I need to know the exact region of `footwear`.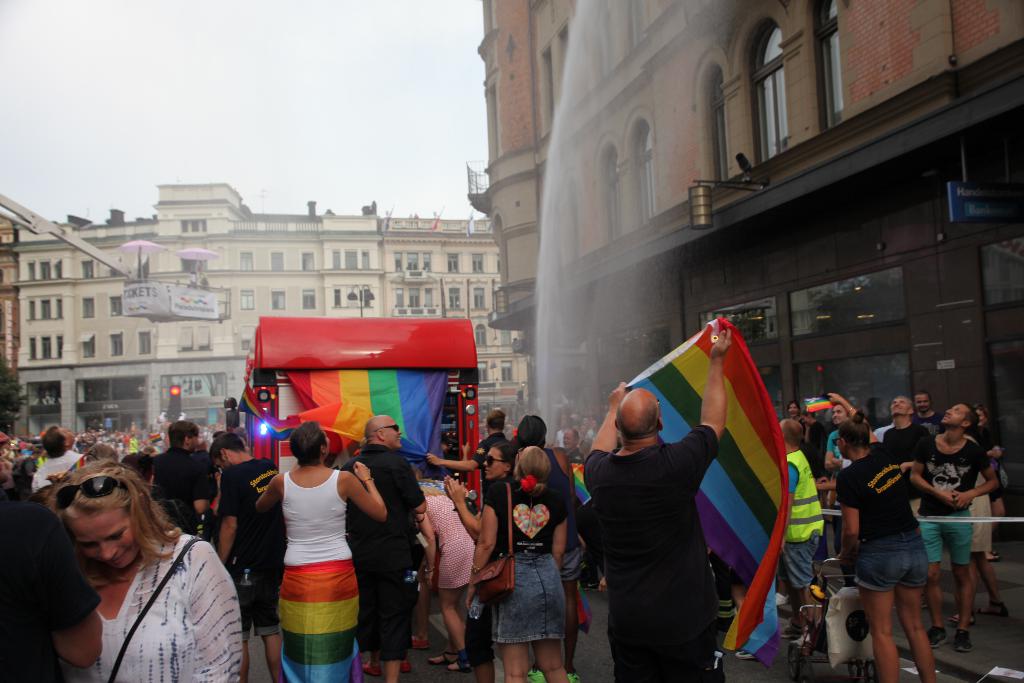
Region: BBox(956, 627, 970, 651).
